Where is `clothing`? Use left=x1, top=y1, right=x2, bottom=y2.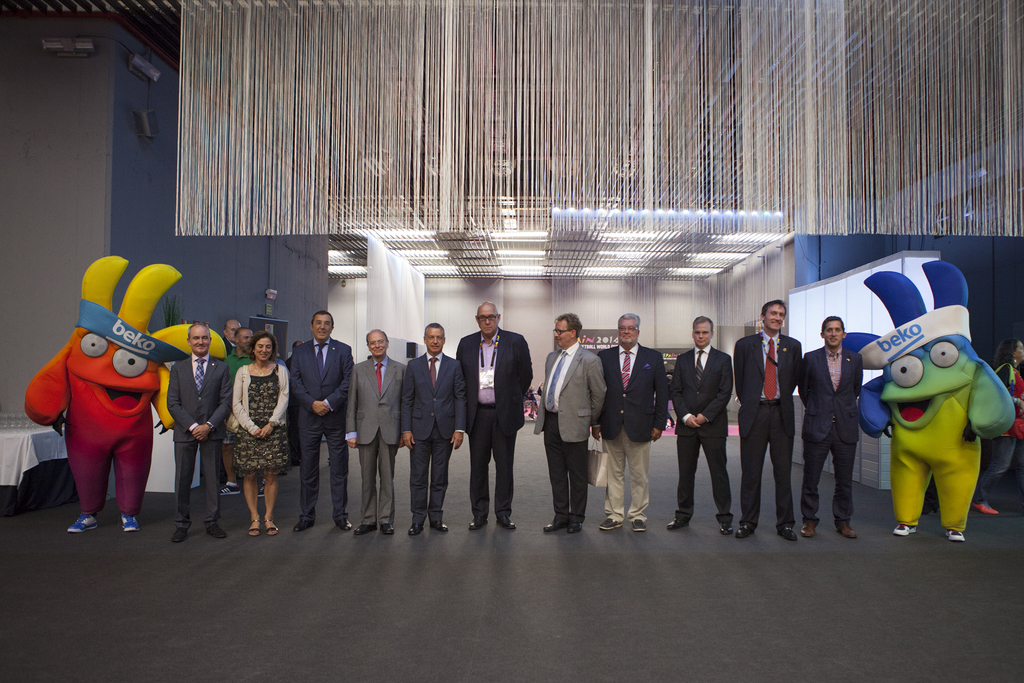
left=534, top=333, right=611, bottom=529.
